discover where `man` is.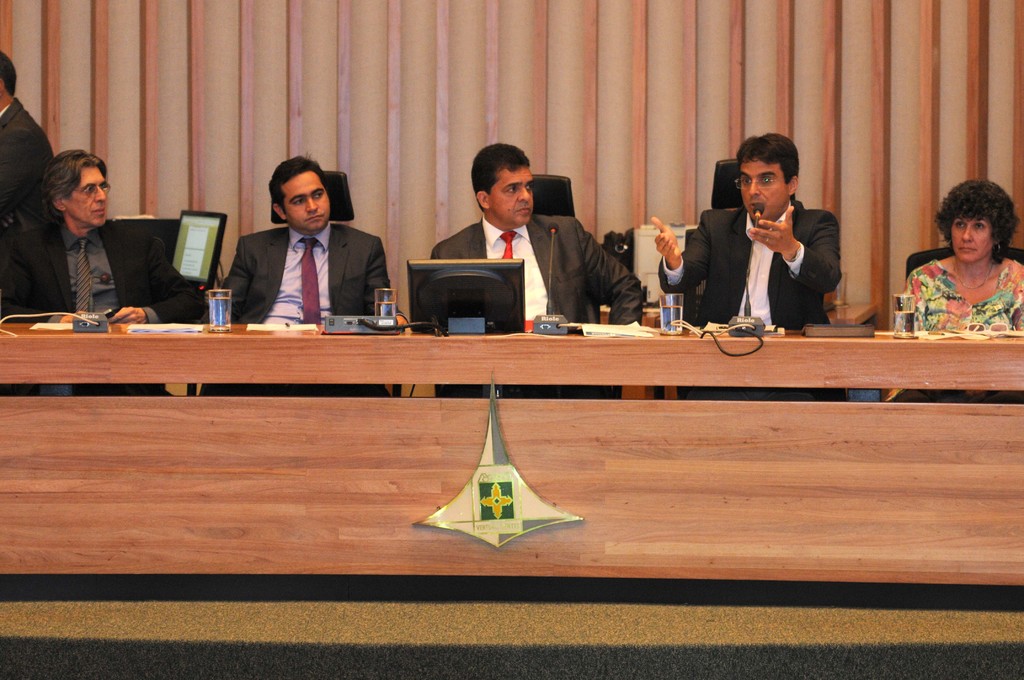
Discovered at 205:151:397:399.
